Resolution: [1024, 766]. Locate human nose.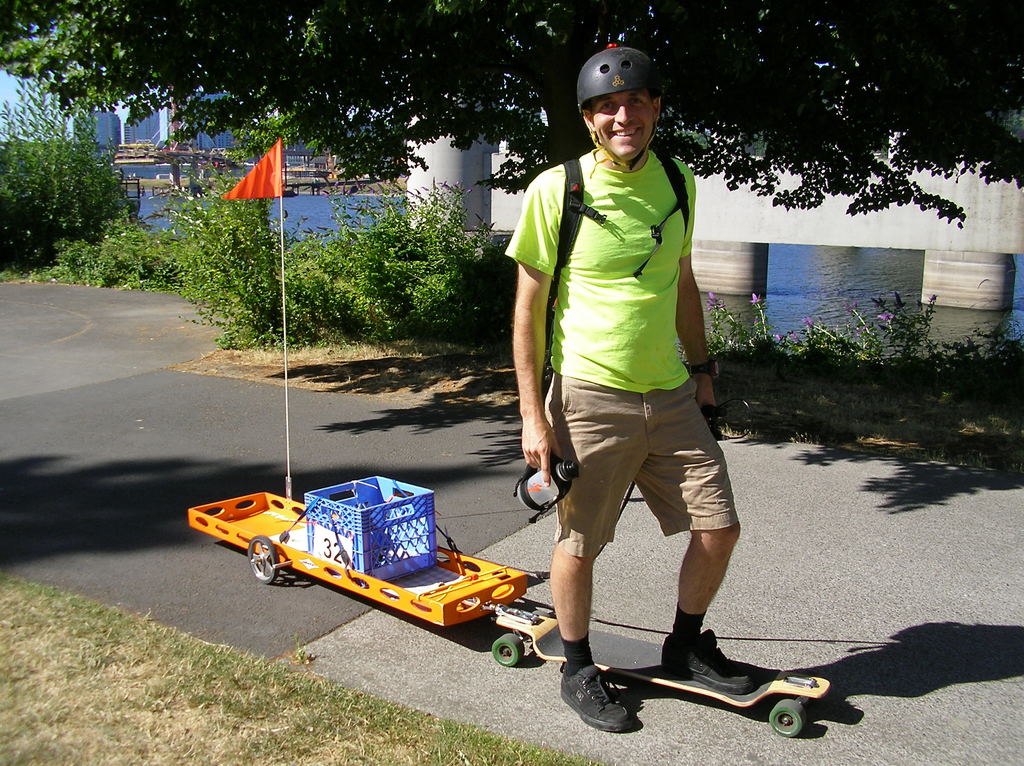
(left=615, top=99, right=634, bottom=122).
